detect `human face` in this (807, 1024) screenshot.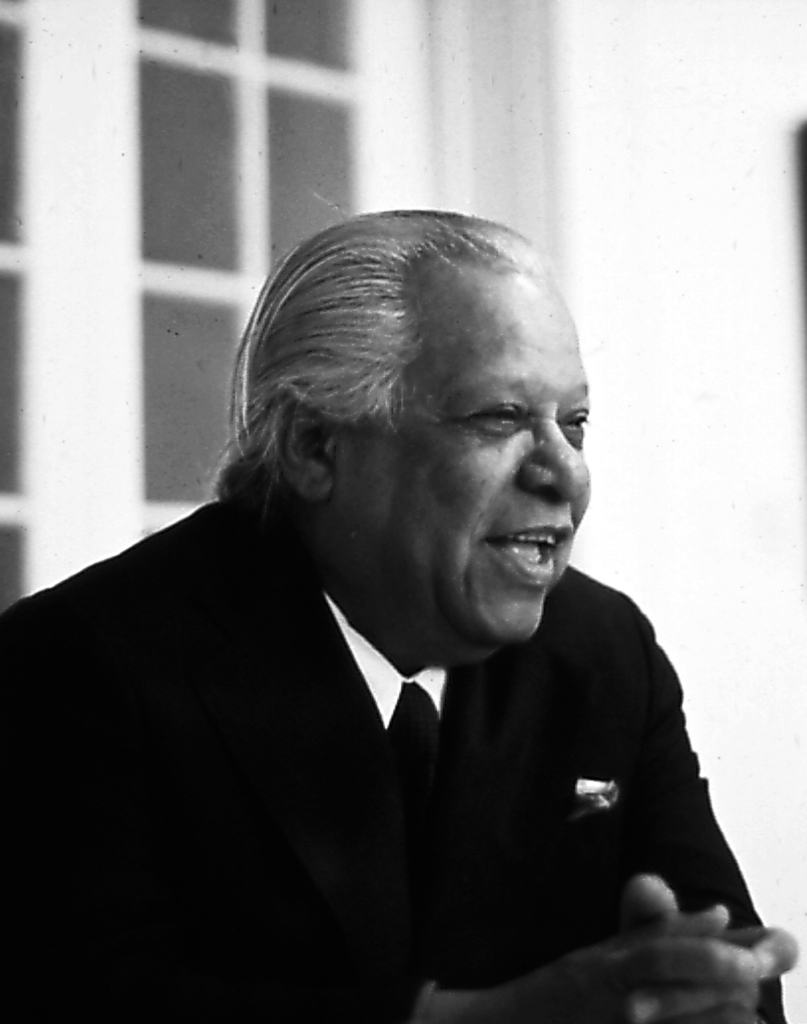
Detection: bbox(335, 275, 593, 664).
